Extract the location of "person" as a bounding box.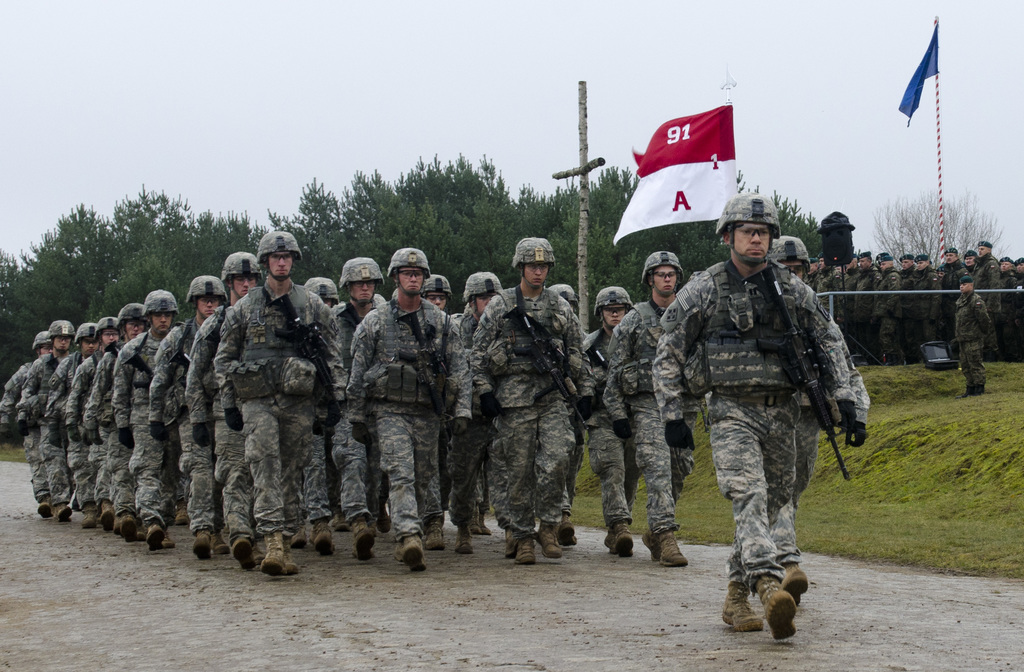
651 193 857 641.
